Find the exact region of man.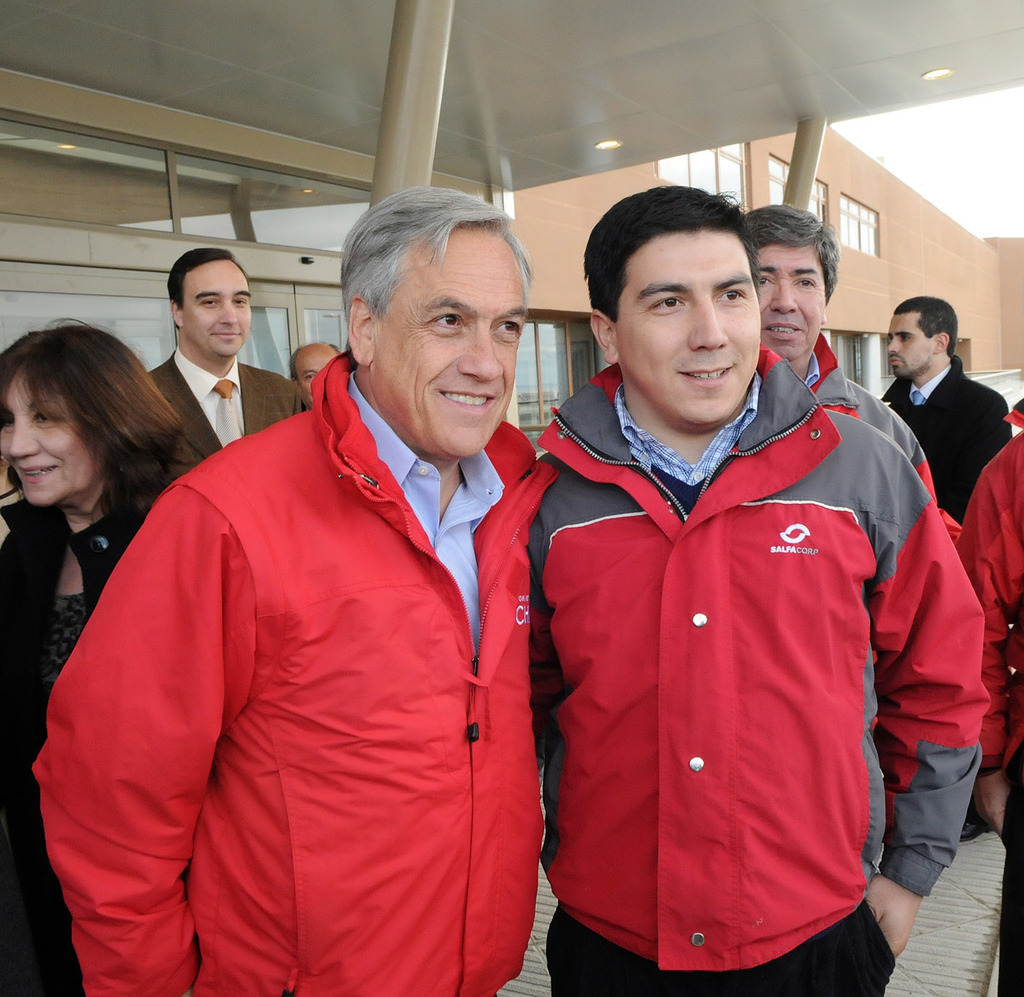
Exact region: x1=744, y1=204, x2=960, y2=566.
